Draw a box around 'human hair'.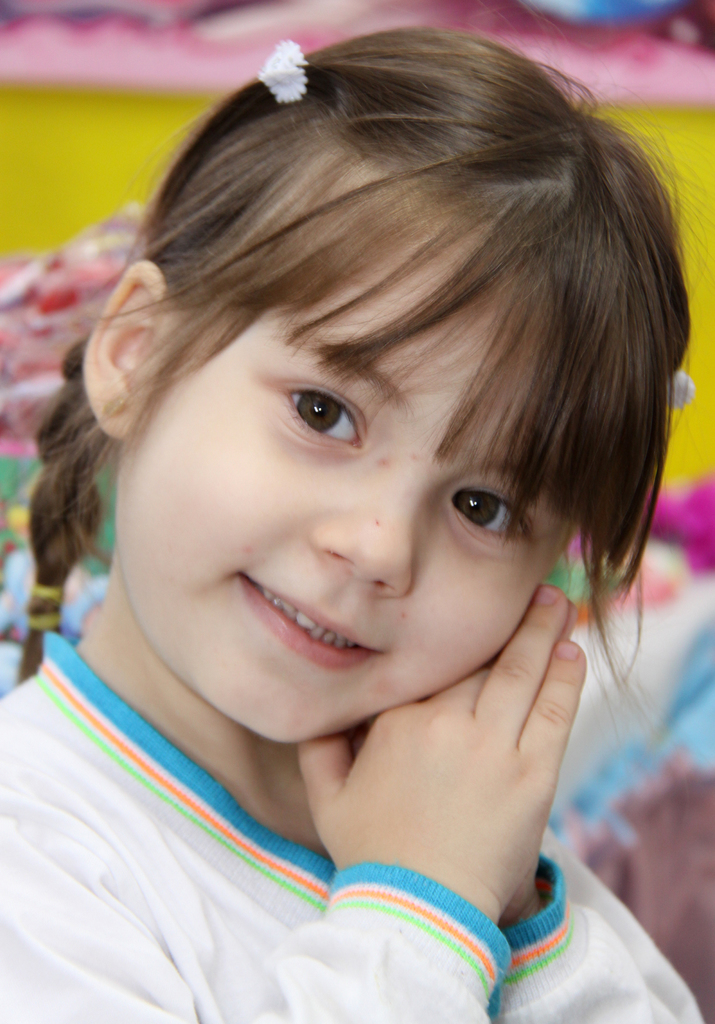
pyautogui.locateOnScreen(60, 1, 653, 764).
